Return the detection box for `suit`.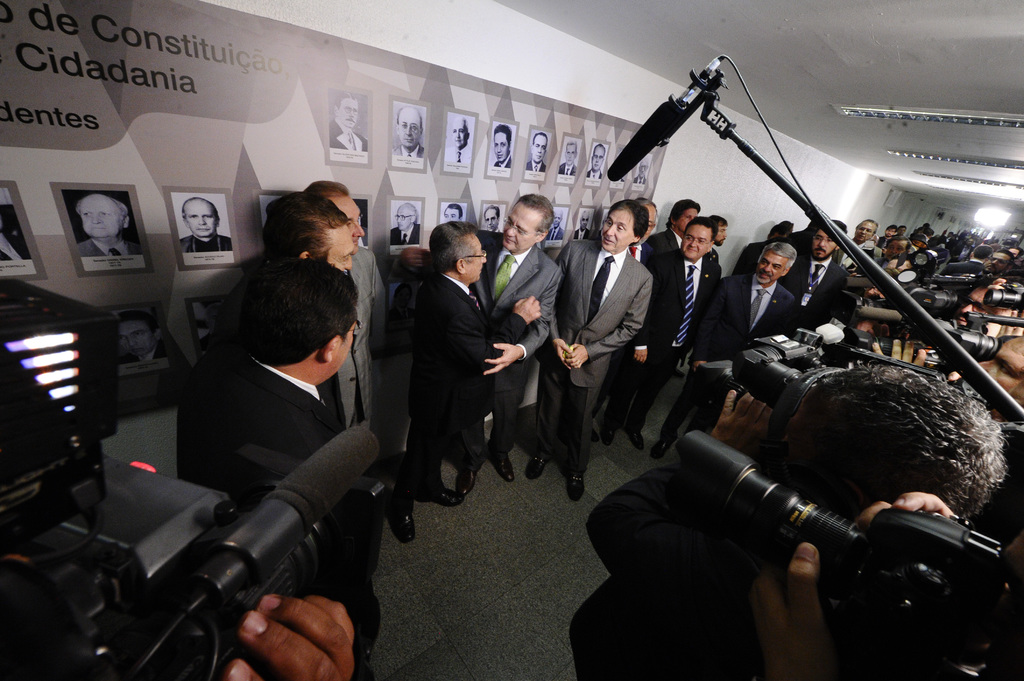
detection(483, 226, 564, 461).
